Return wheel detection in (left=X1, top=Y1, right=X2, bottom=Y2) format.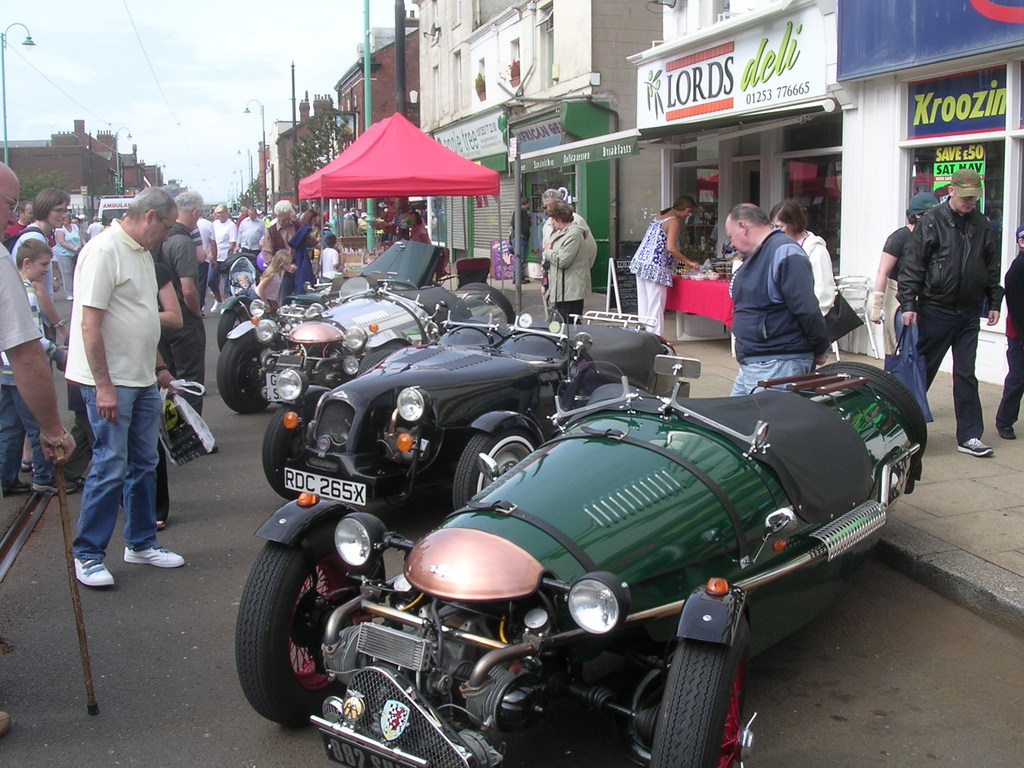
(left=459, top=284, right=515, bottom=321).
